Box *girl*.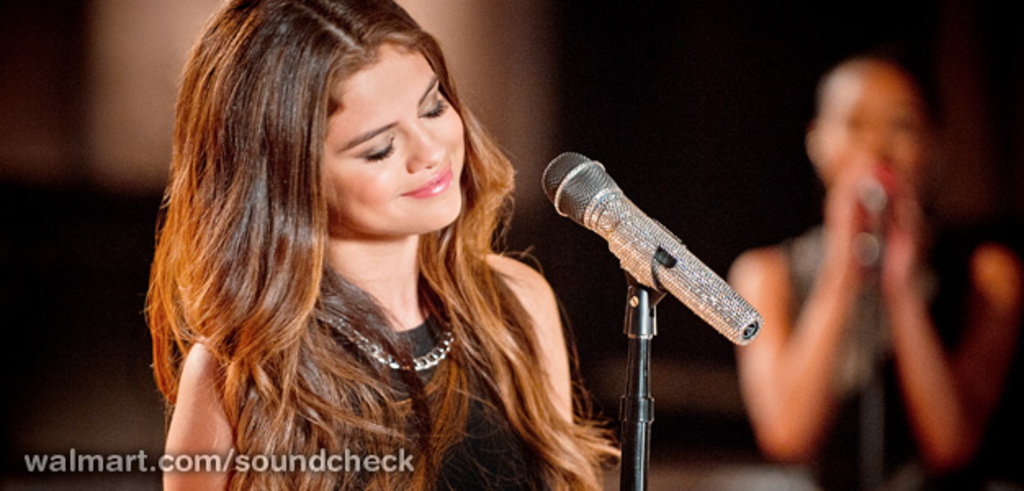
(146, 2, 618, 489).
